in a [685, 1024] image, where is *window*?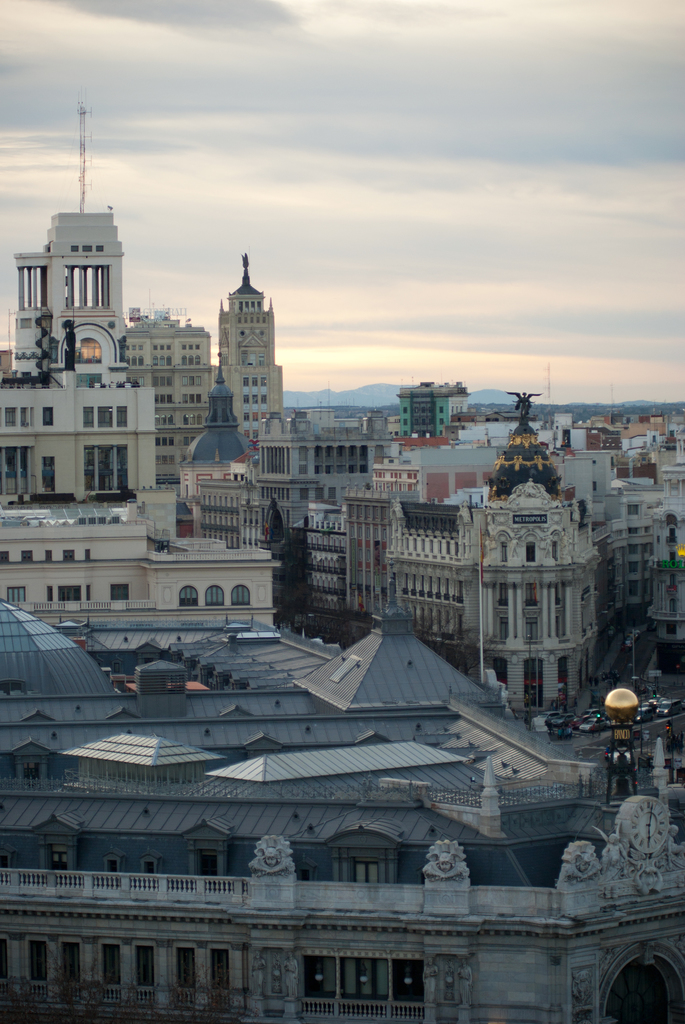
BBox(96, 243, 103, 250).
